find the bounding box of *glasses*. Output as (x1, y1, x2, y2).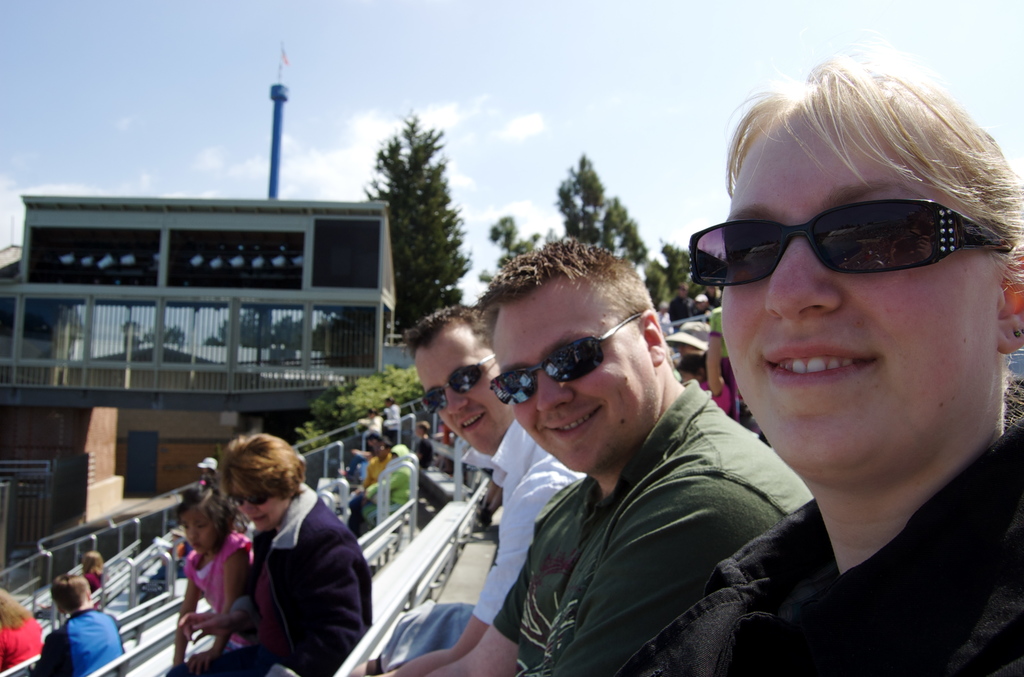
(683, 193, 1006, 289).
